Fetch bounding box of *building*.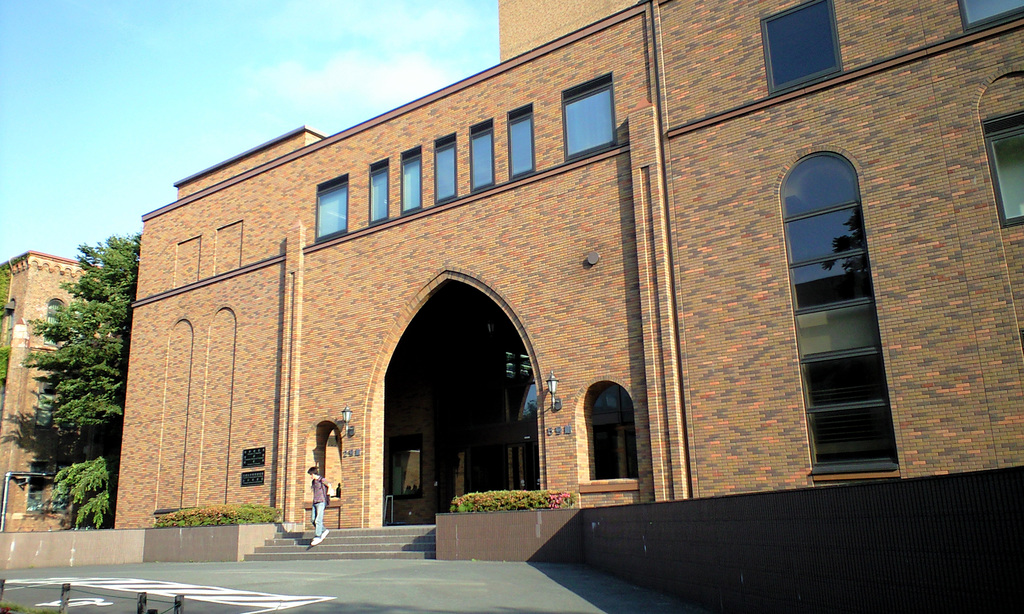
Bbox: left=652, top=0, right=1023, bottom=502.
